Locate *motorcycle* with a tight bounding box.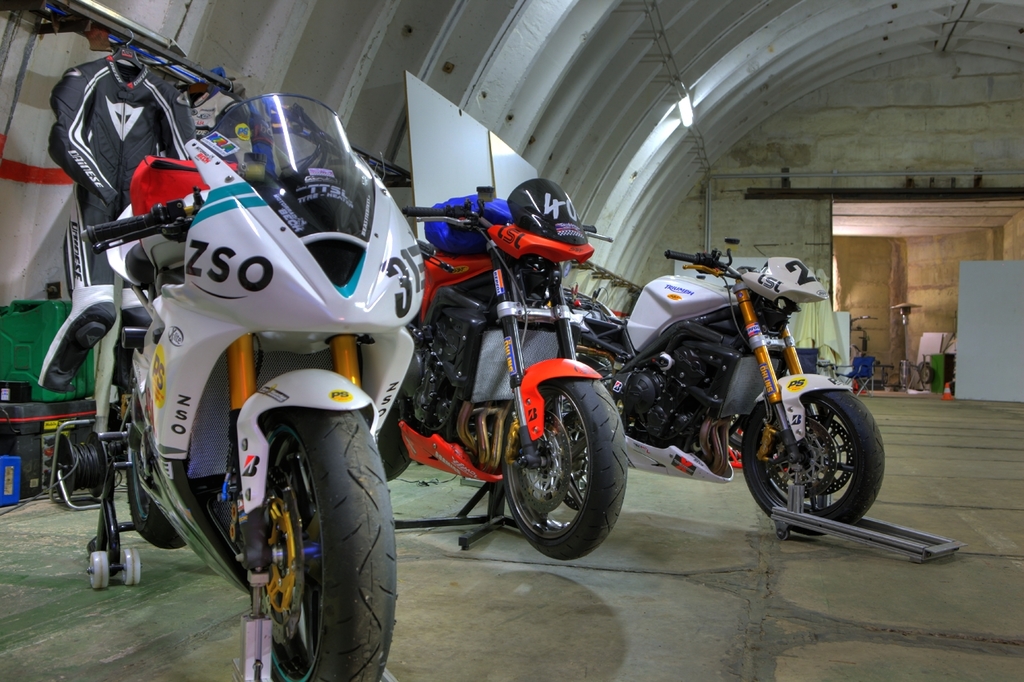
l=356, t=172, r=633, b=548.
